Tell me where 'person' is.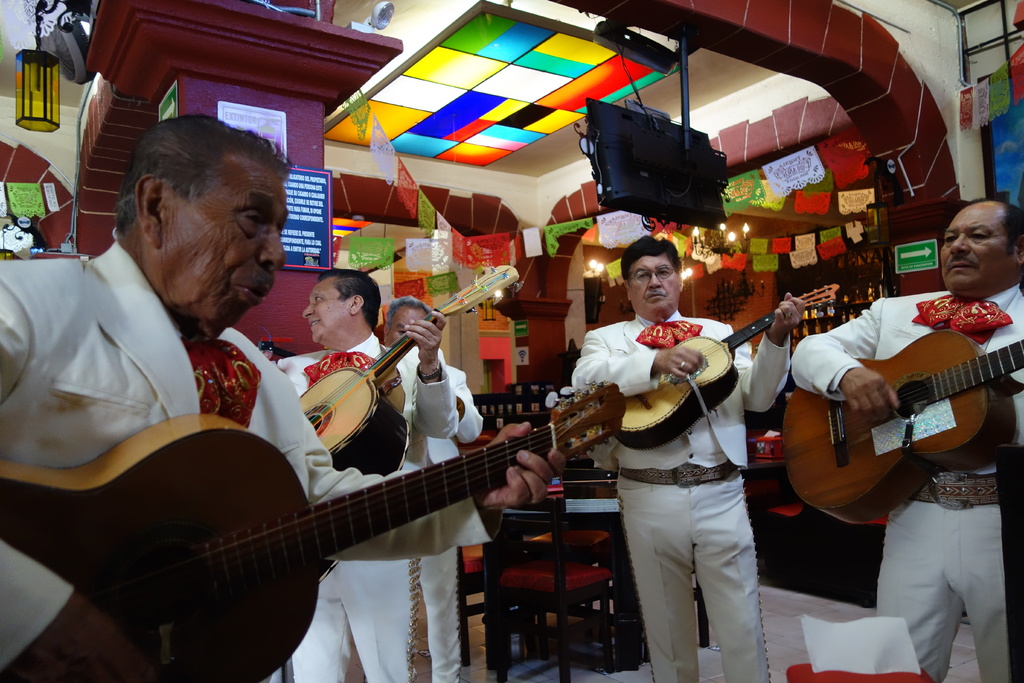
'person' is at region(383, 295, 485, 682).
